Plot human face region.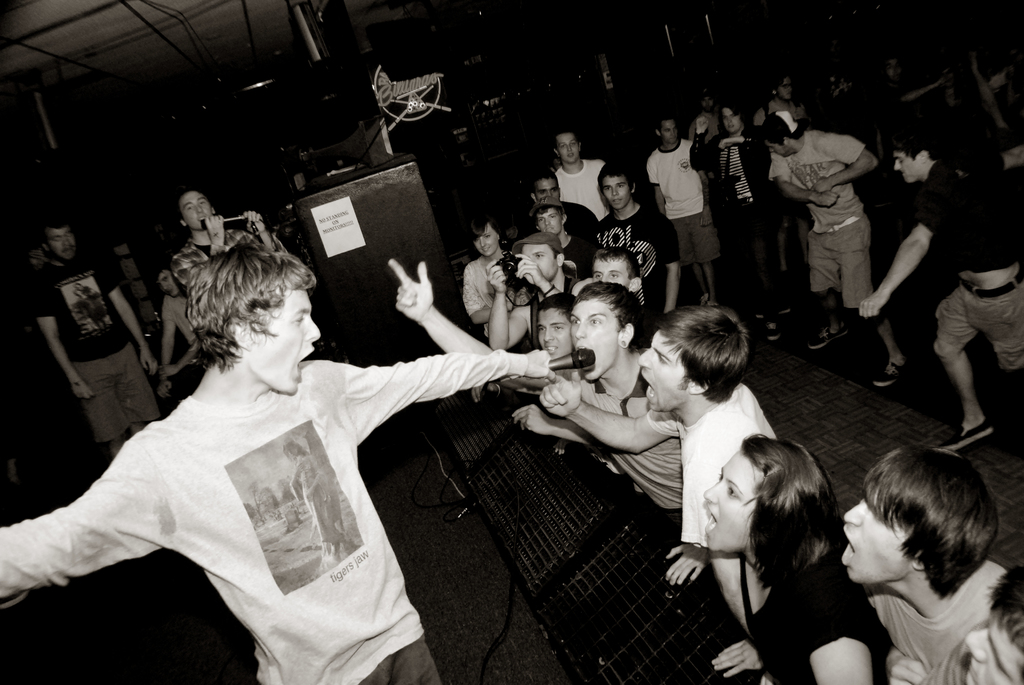
Plotted at x1=538, y1=311, x2=570, y2=359.
